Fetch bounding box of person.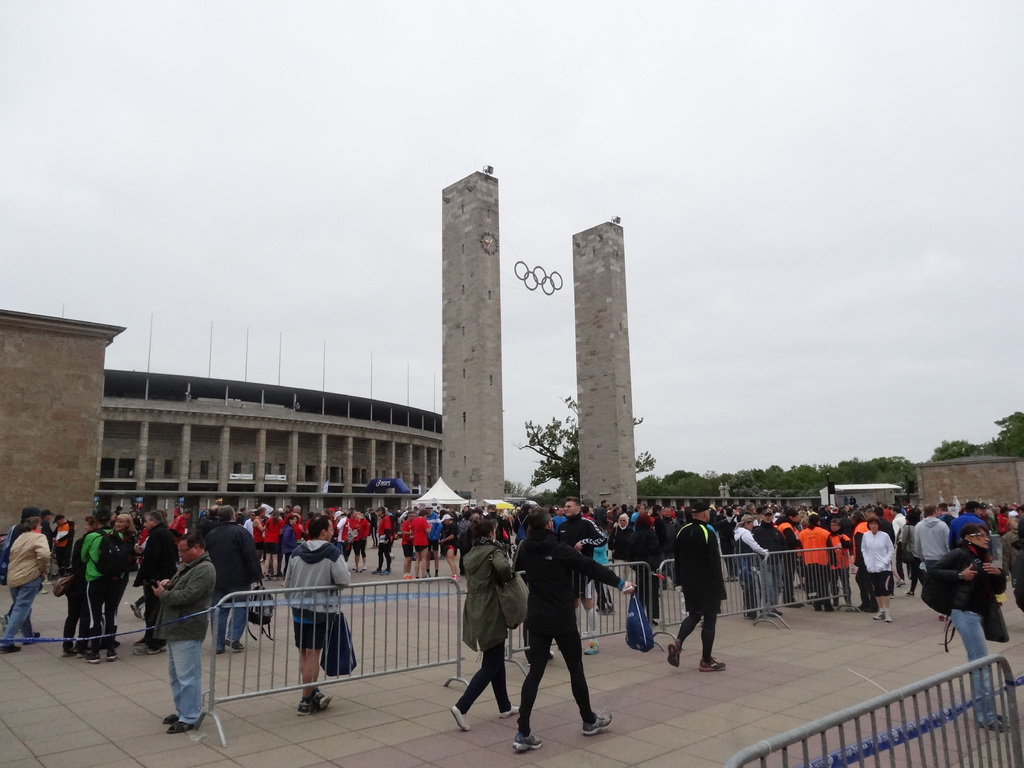
Bbox: x1=450, y1=519, x2=521, y2=732.
